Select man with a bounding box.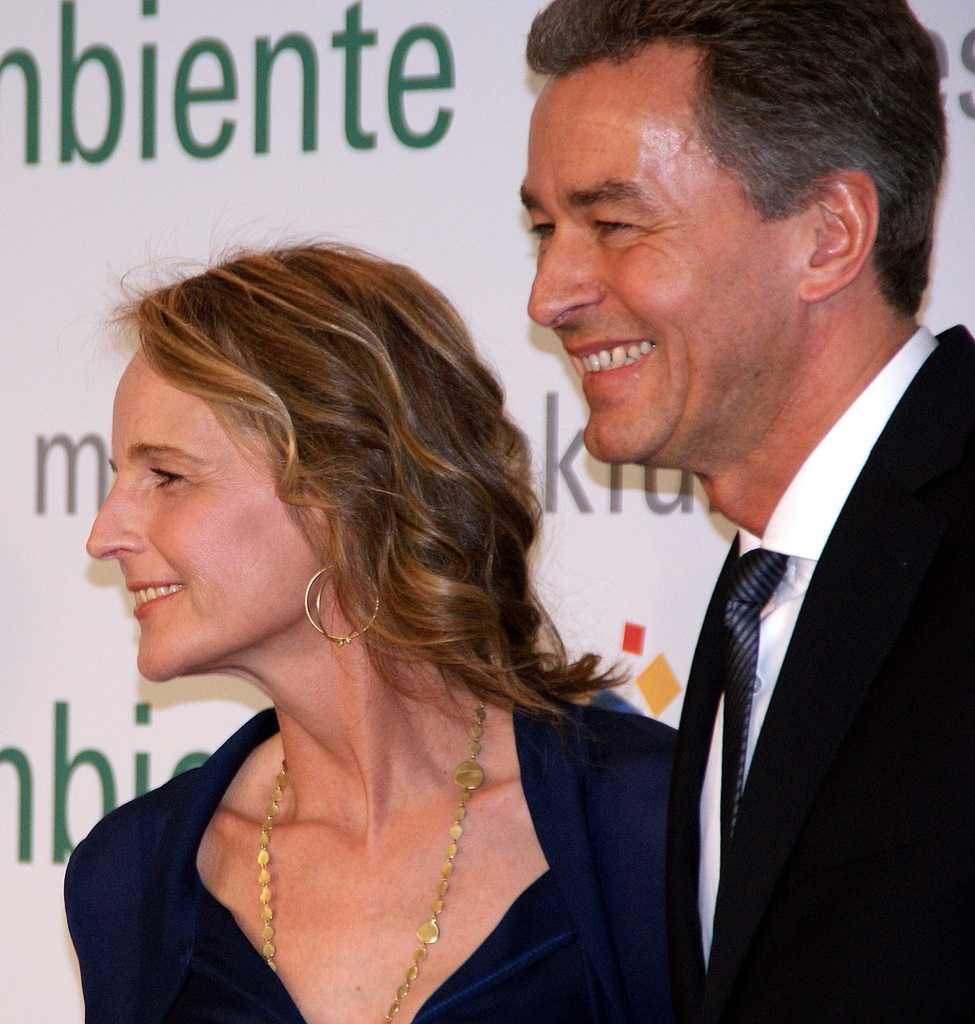
l=519, t=0, r=974, b=1023.
